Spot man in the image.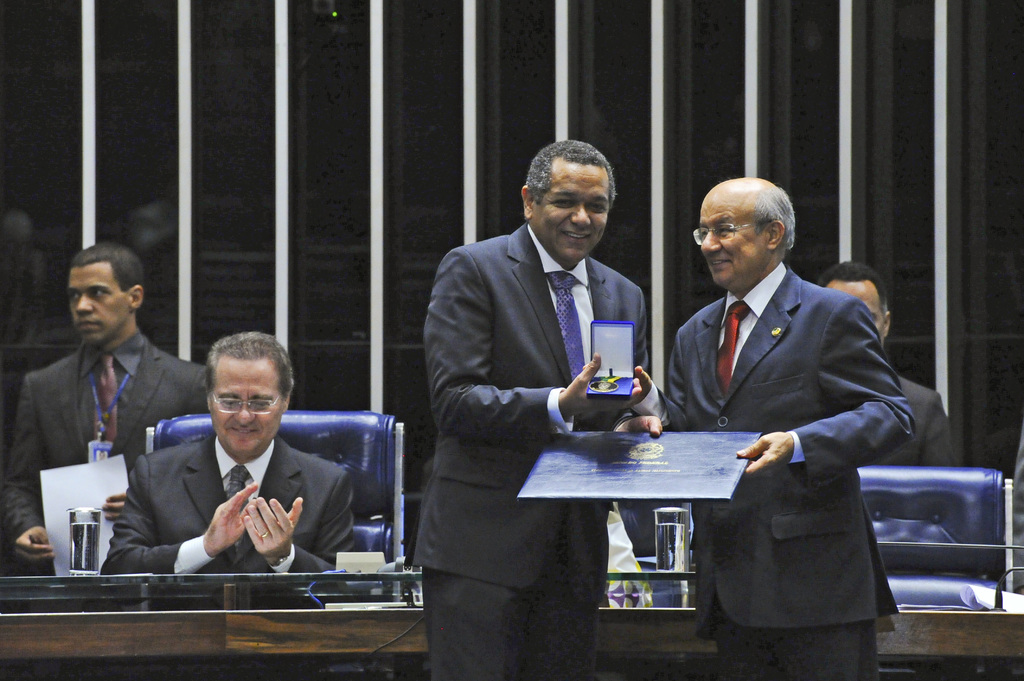
man found at Rect(815, 259, 955, 463).
